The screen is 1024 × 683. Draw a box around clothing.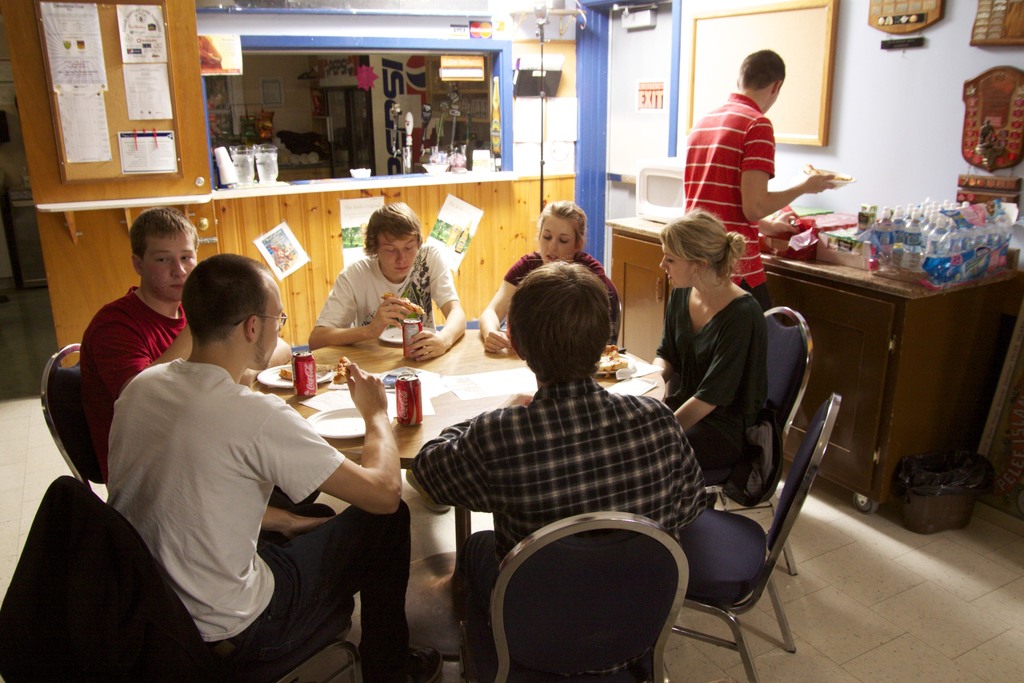
(x1=681, y1=87, x2=774, y2=309).
